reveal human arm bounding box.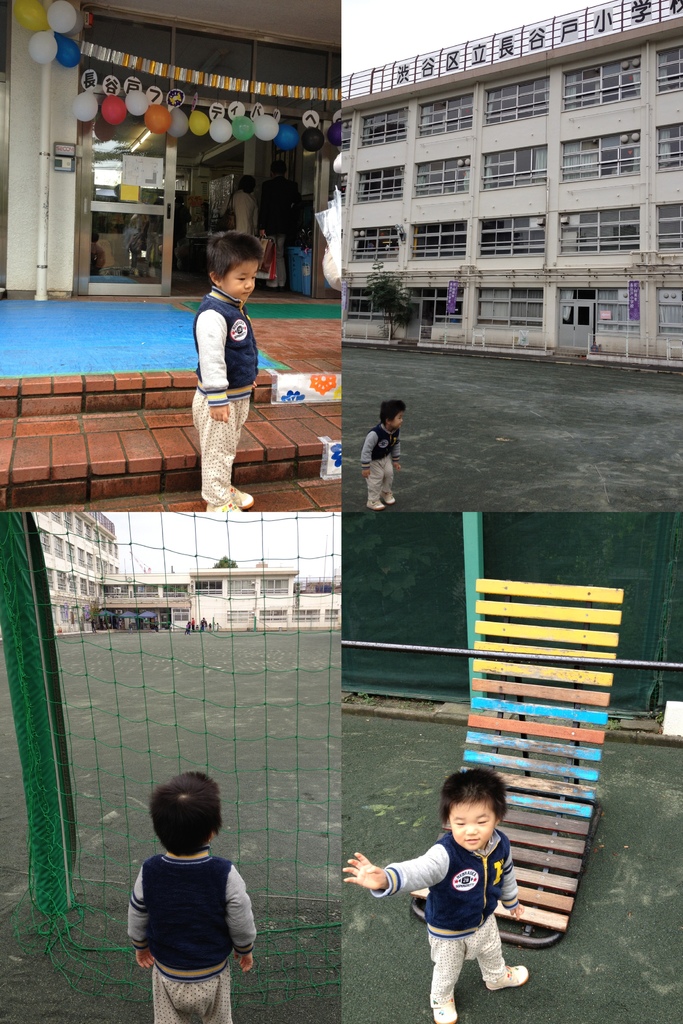
Revealed: 122,879,162,968.
